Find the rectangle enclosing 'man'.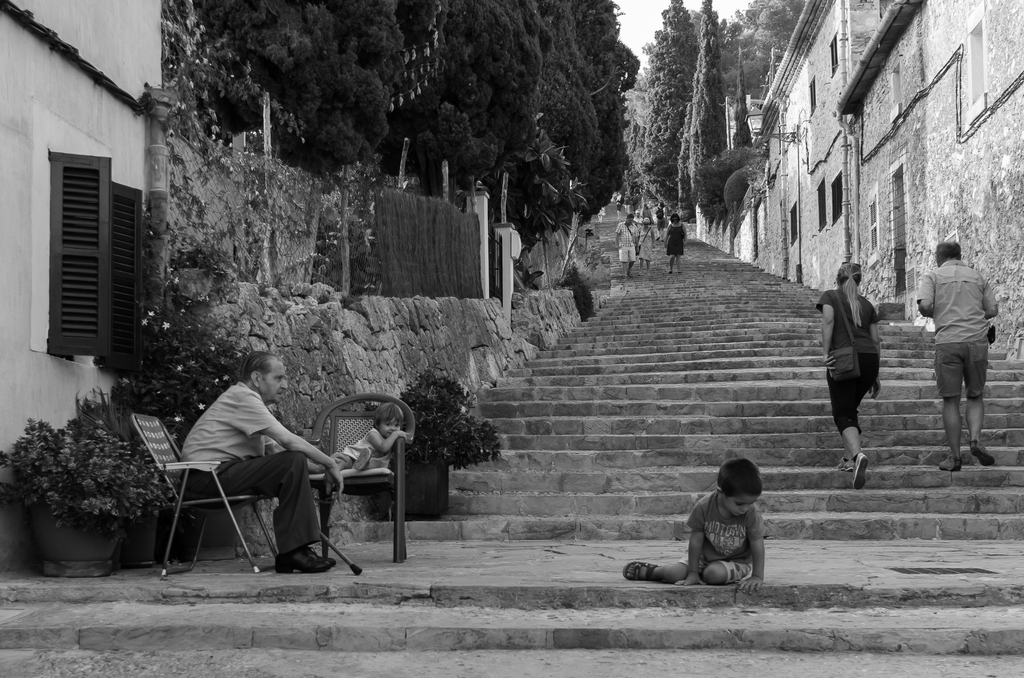
(614, 214, 640, 275).
